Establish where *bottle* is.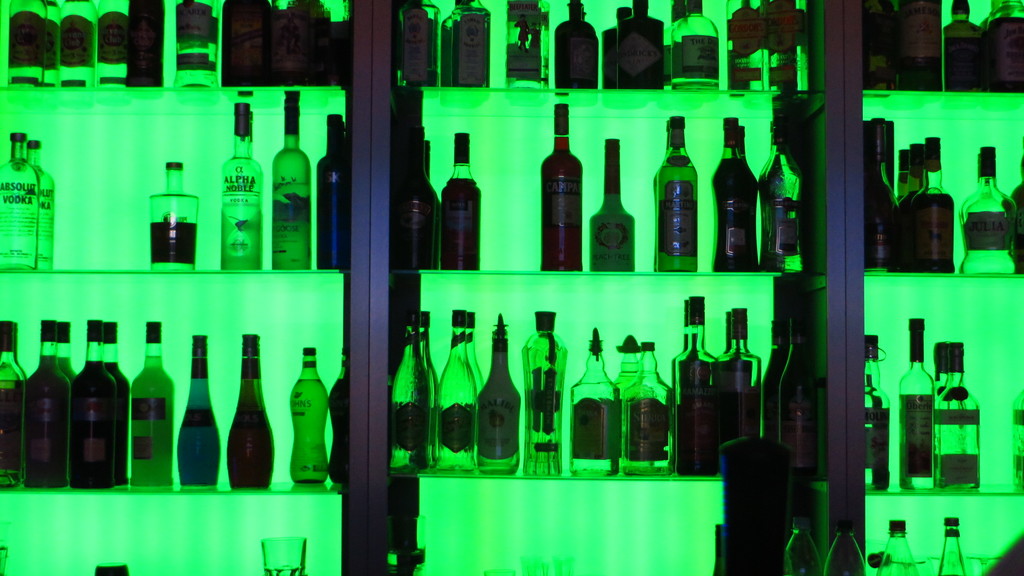
Established at 173,0,212,95.
